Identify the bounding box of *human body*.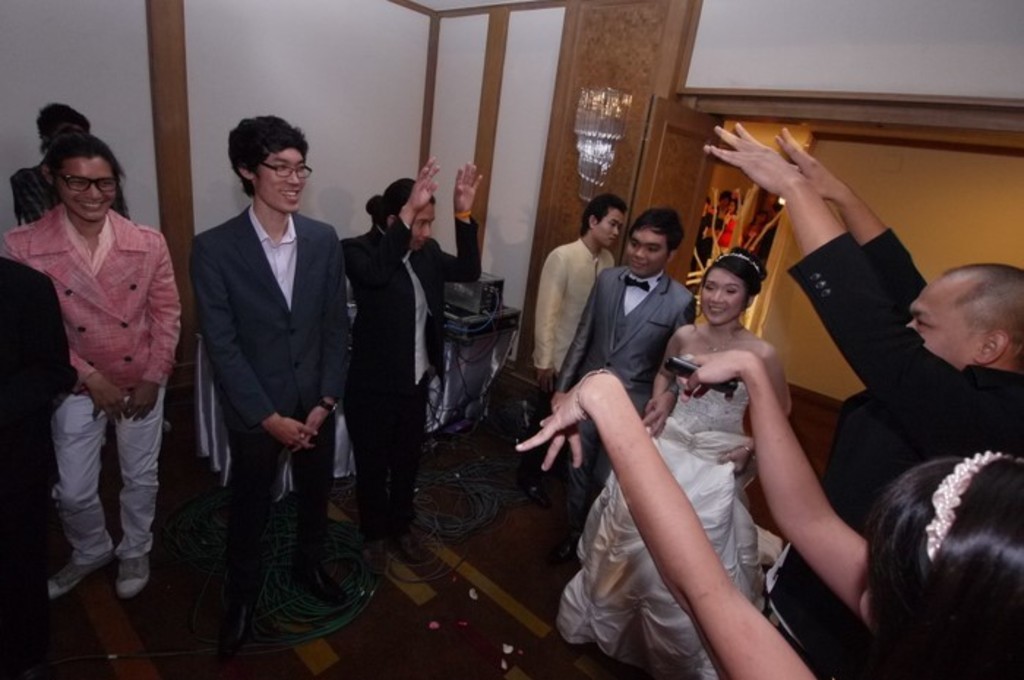
<box>563,206,690,537</box>.
